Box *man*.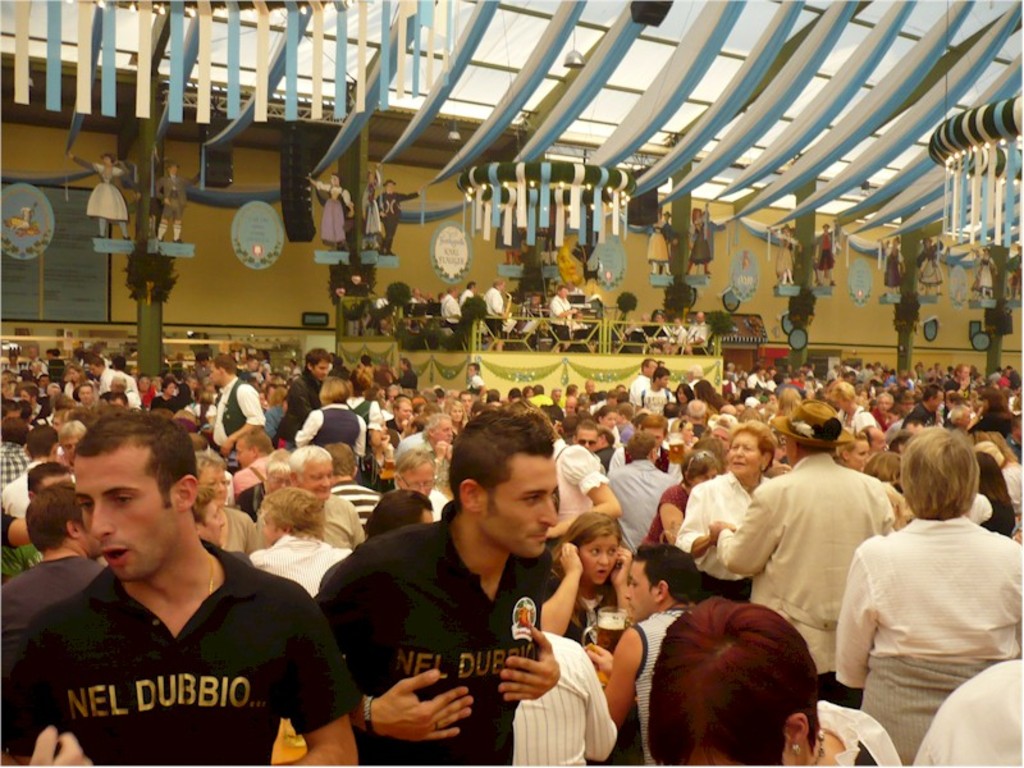
436 283 467 346.
